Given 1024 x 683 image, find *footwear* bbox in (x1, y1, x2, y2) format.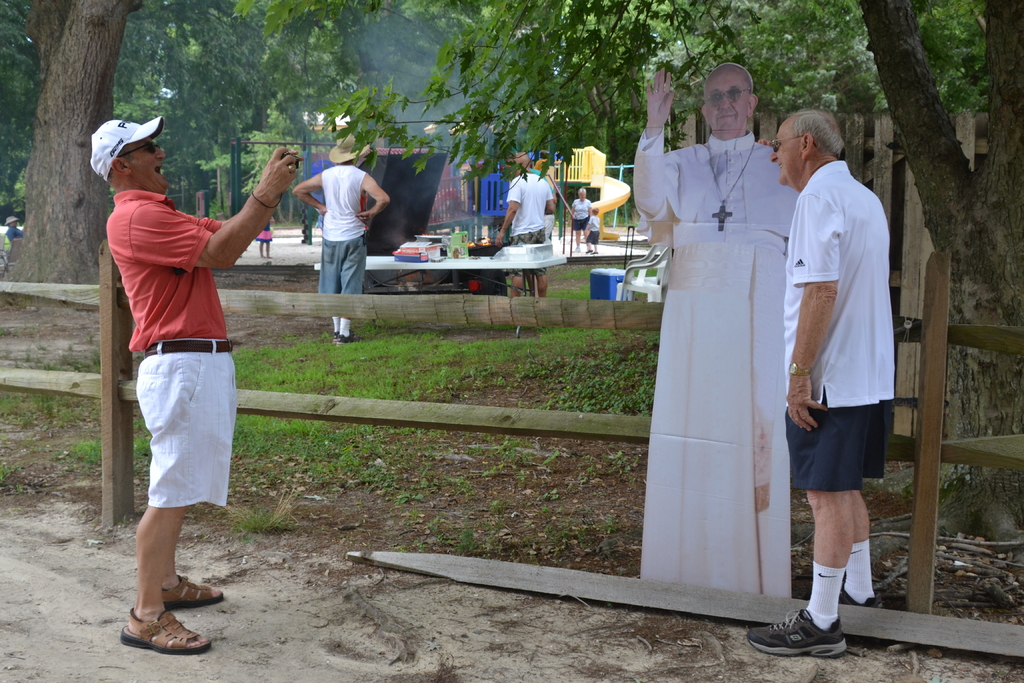
(118, 613, 214, 659).
